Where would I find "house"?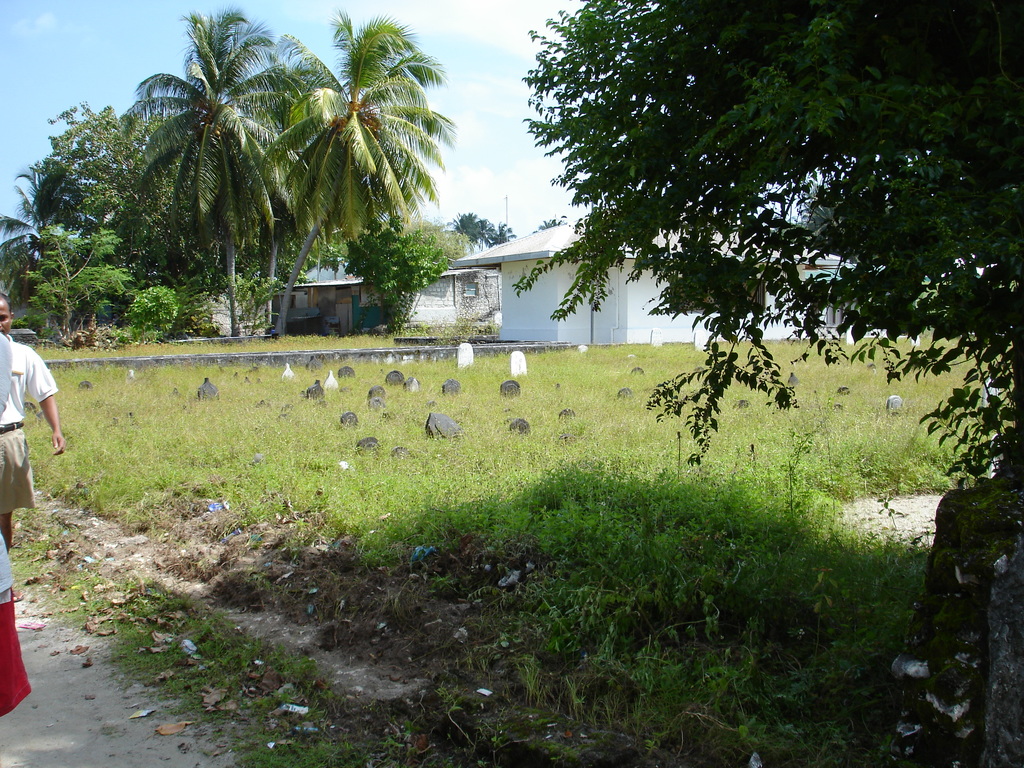
At (x1=441, y1=216, x2=816, y2=346).
